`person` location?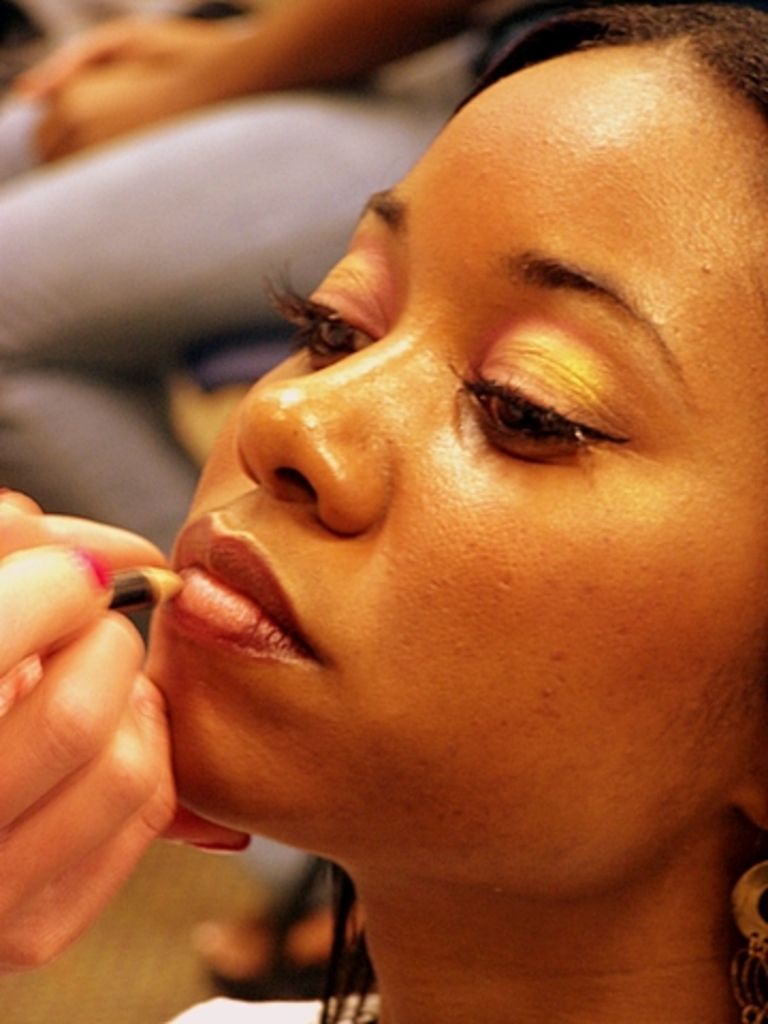
x1=38, y1=58, x2=767, y2=1011
